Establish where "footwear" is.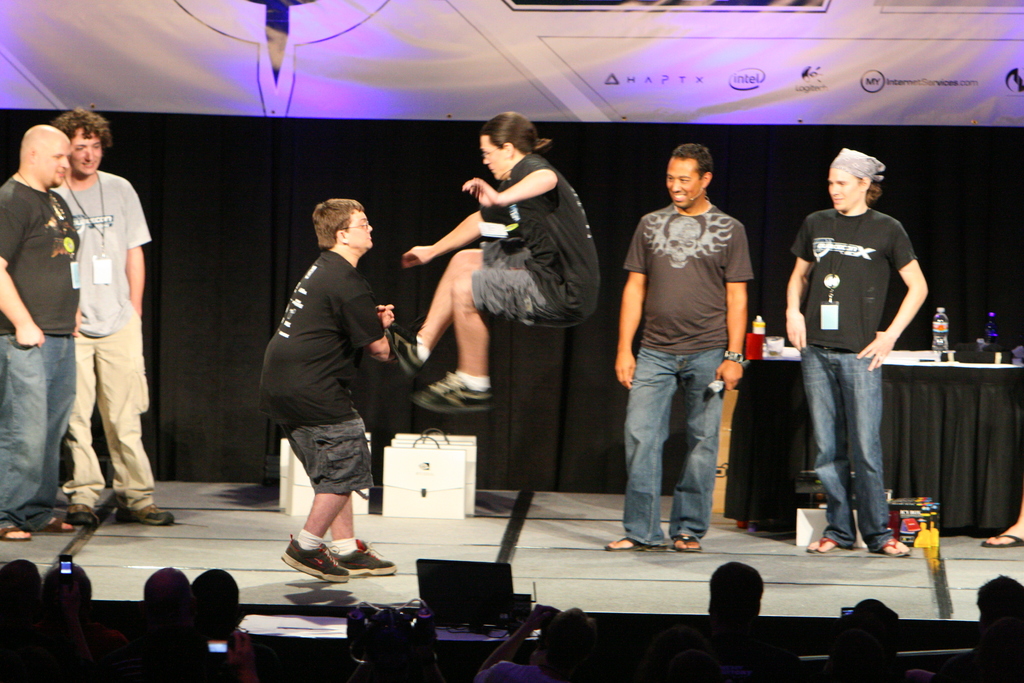
Established at crop(610, 528, 665, 552).
